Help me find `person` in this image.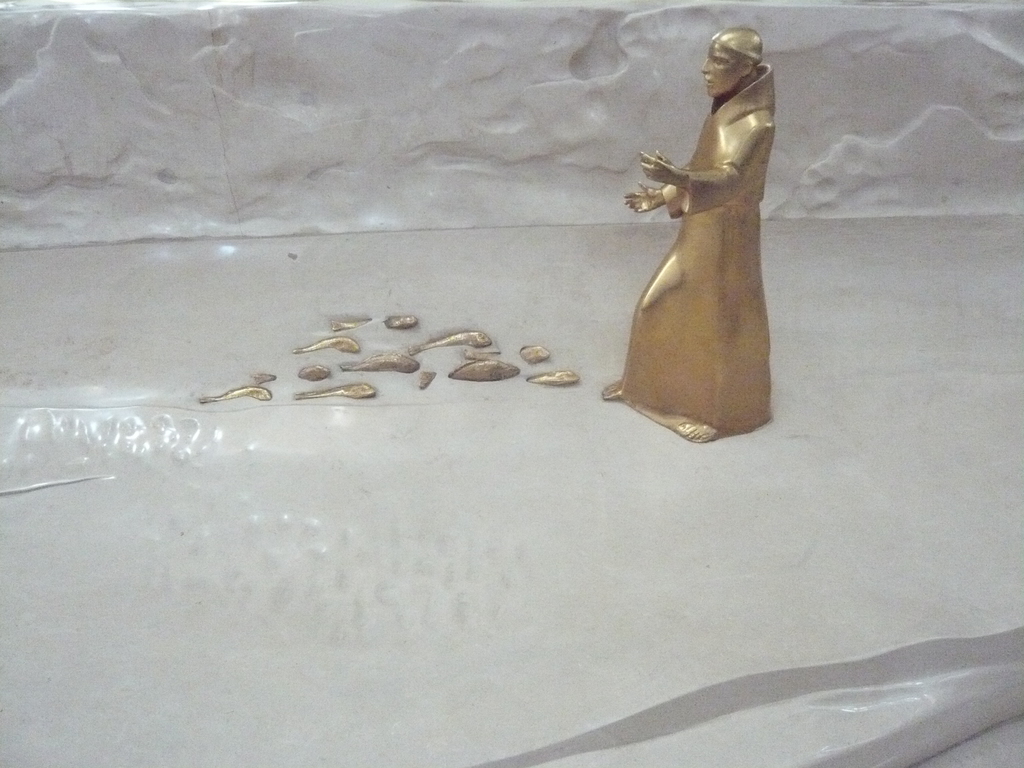
Found it: bbox=(621, 1, 779, 478).
